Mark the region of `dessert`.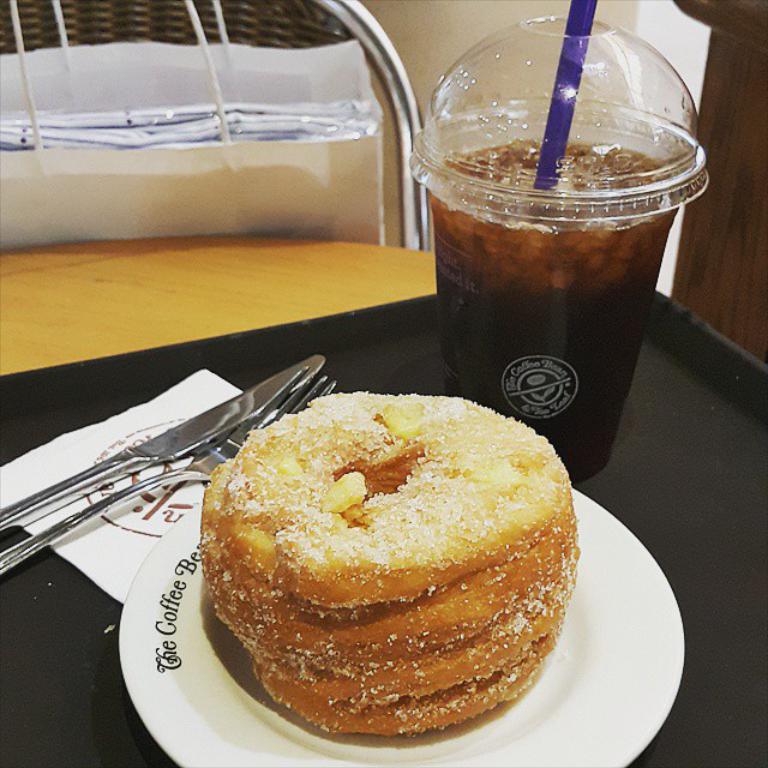
Region: select_region(185, 398, 583, 767).
